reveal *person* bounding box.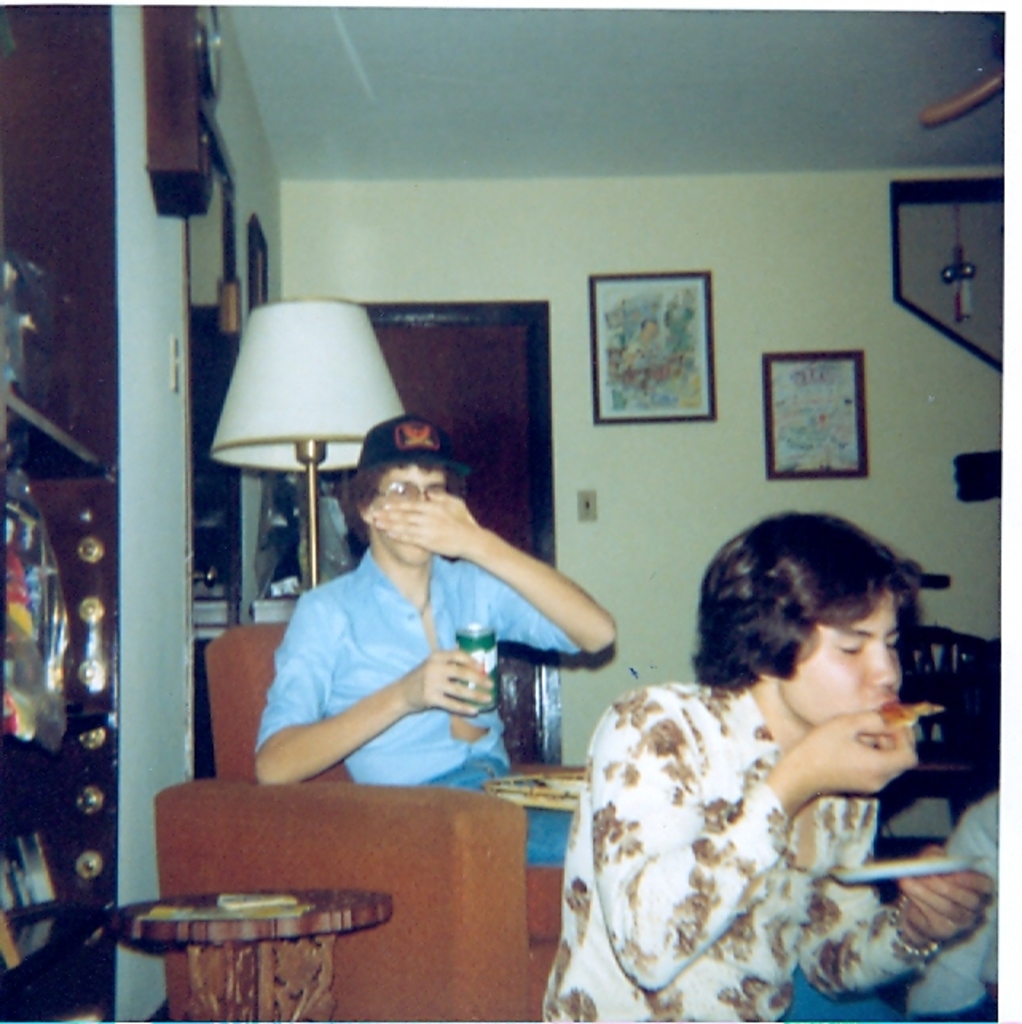
Revealed: <box>233,418,614,844</box>.
